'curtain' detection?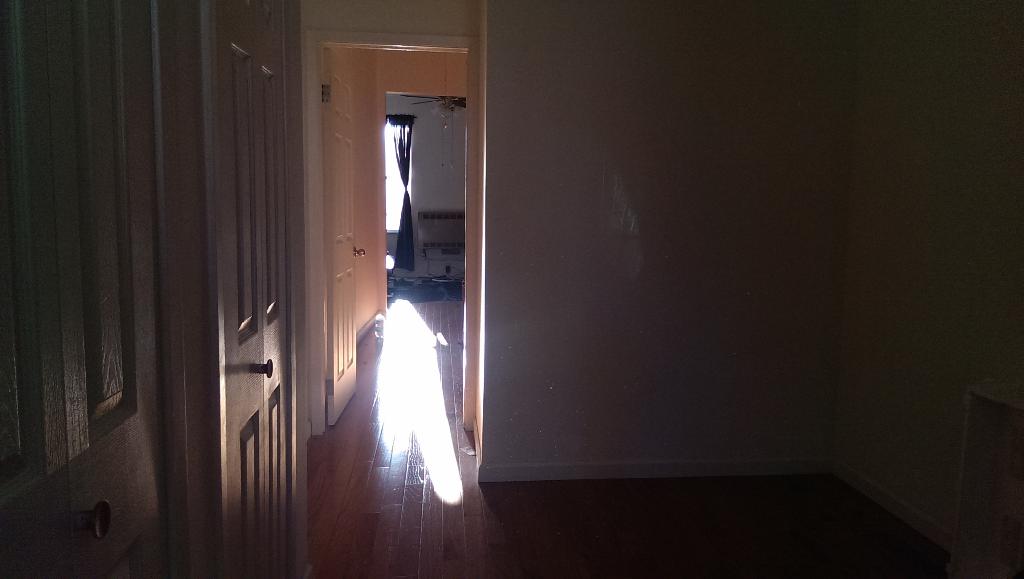
(388,106,420,273)
